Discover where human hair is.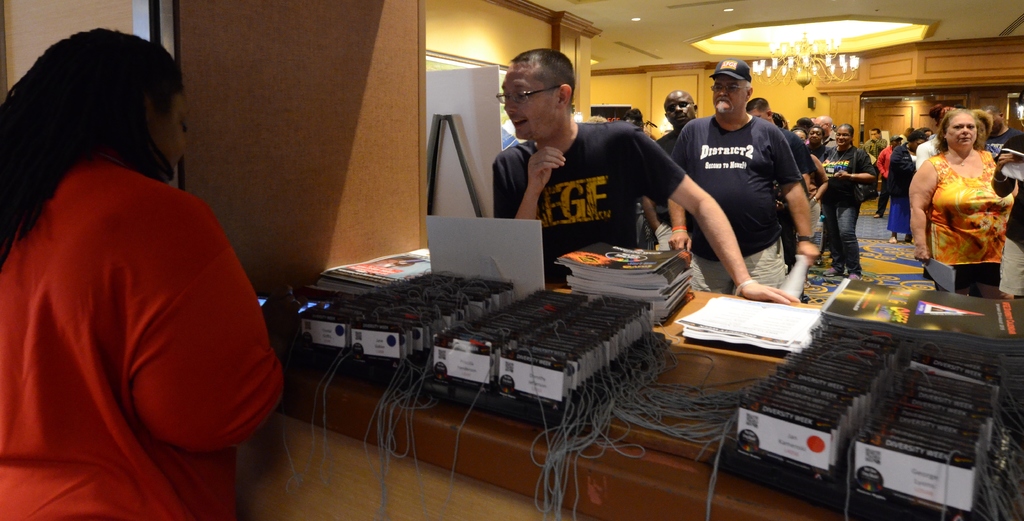
Discovered at bbox(906, 129, 927, 144).
